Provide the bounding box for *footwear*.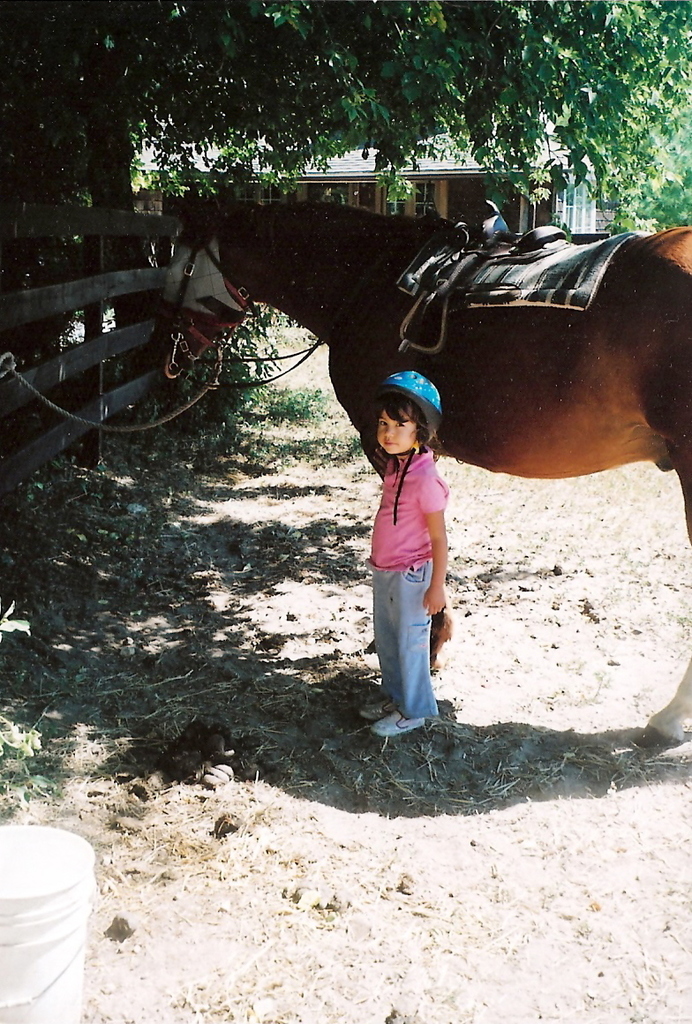
pyautogui.locateOnScreen(357, 696, 397, 729).
